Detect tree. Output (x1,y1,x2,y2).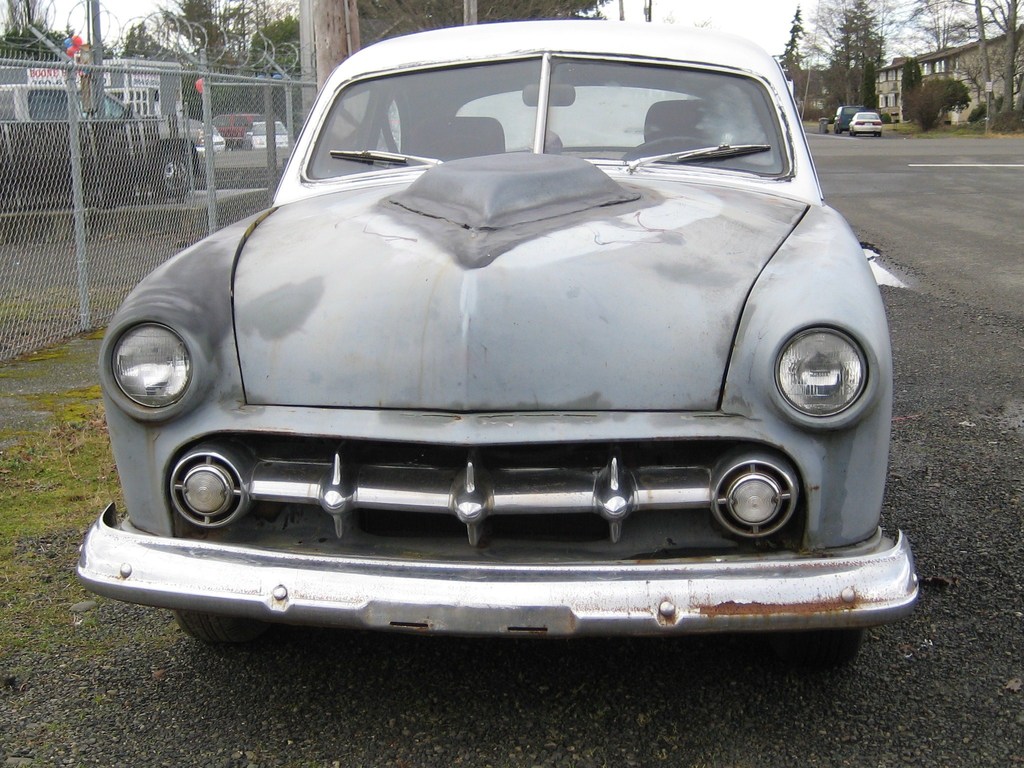
(965,0,1023,119).
